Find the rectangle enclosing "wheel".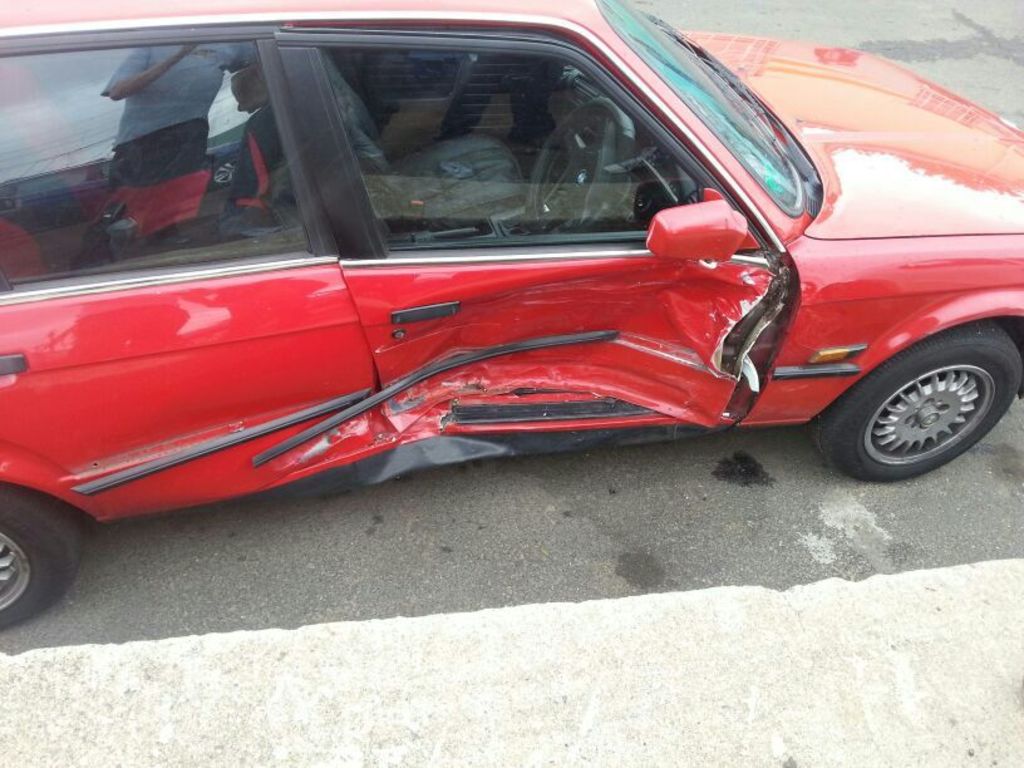
detection(818, 323, 1018, 481).
